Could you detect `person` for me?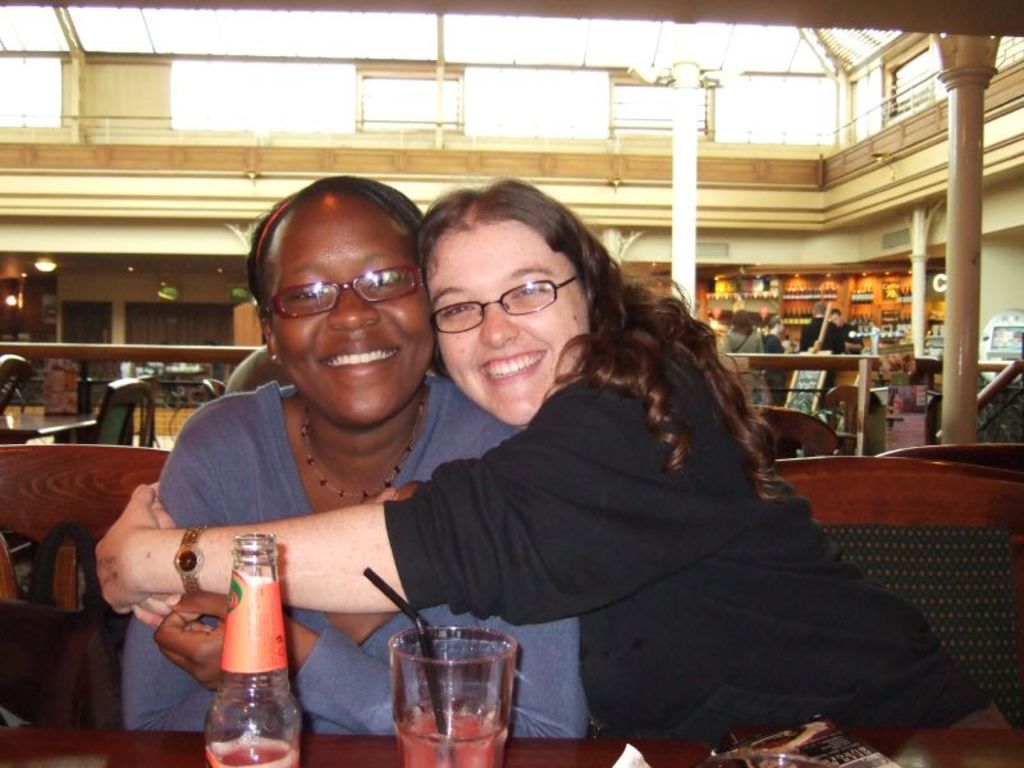
Detection result: box=[99, 180, 1011, 736].
